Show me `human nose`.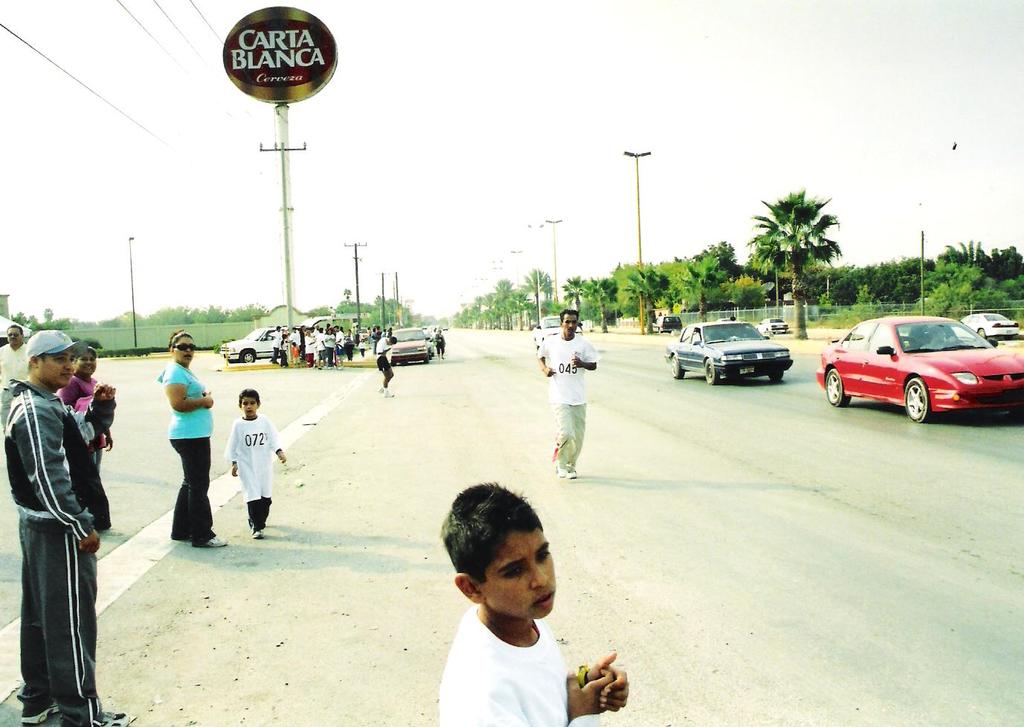
`human nose` is here: (184,346,190,352).
